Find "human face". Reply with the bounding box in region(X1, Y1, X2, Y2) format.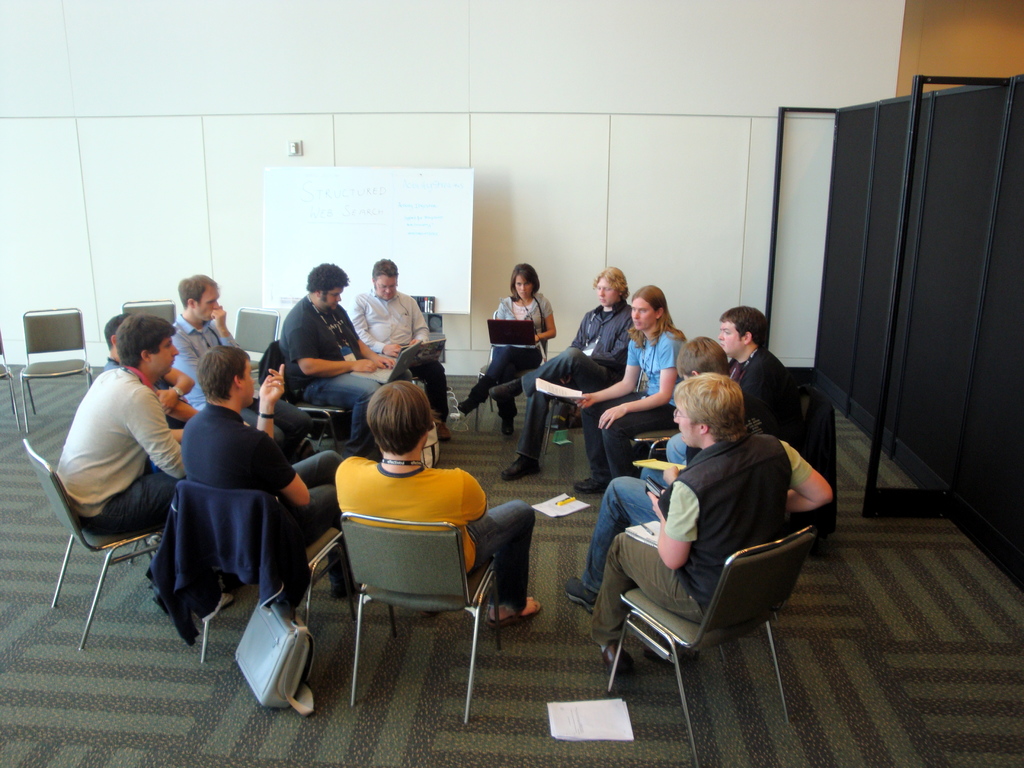
region(594, 280, 618, 307).
